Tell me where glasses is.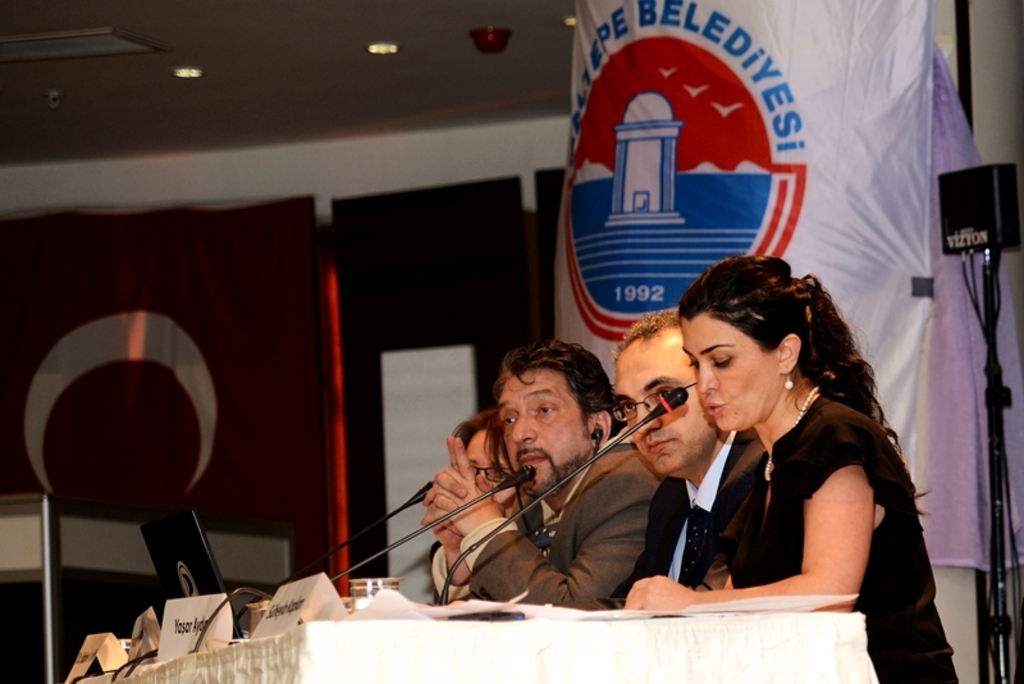
glasses is at 462,461,515,484.
